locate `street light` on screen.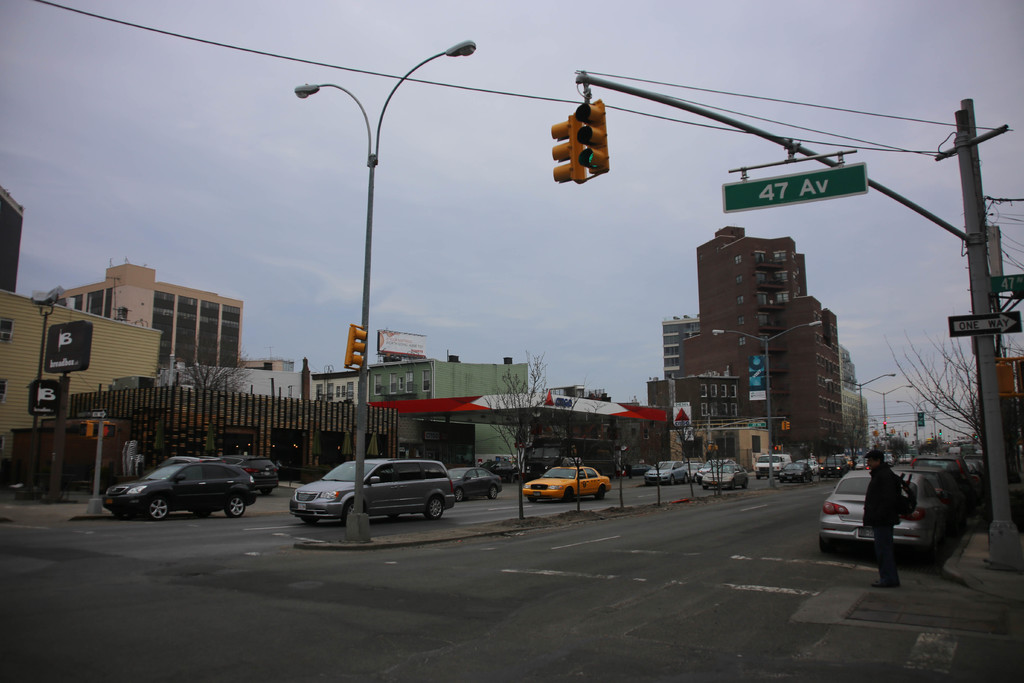
On screen at bbox=[710, 318, 822, 490].
